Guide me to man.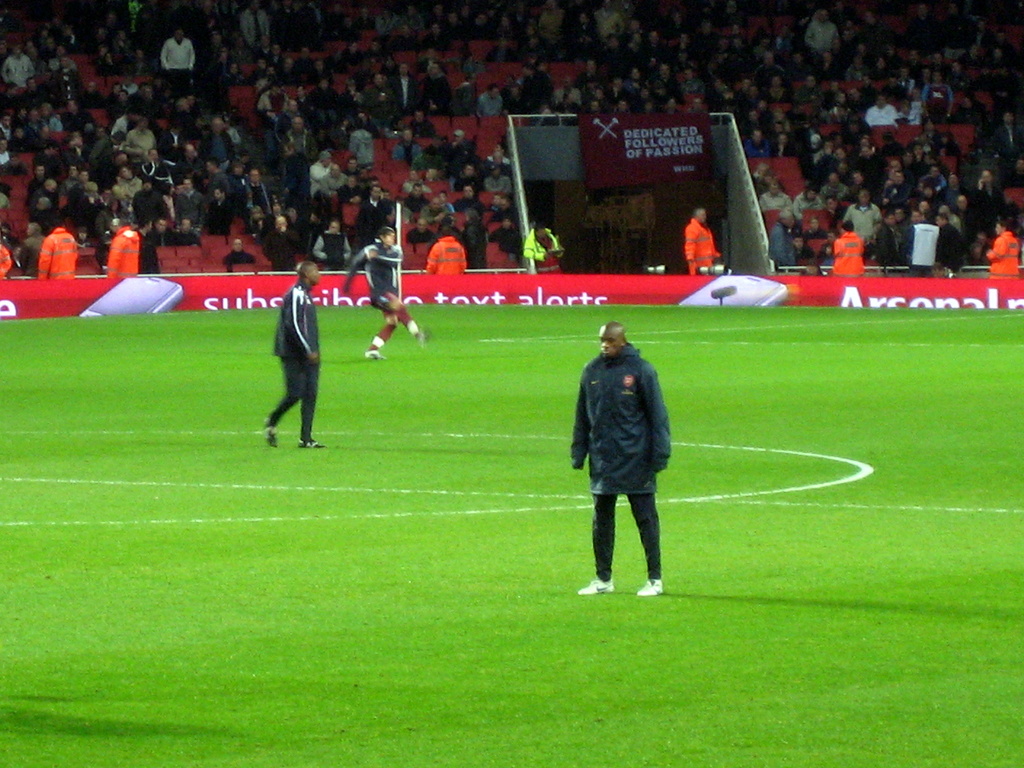
Guidance: [574, 319, 682, 604].
